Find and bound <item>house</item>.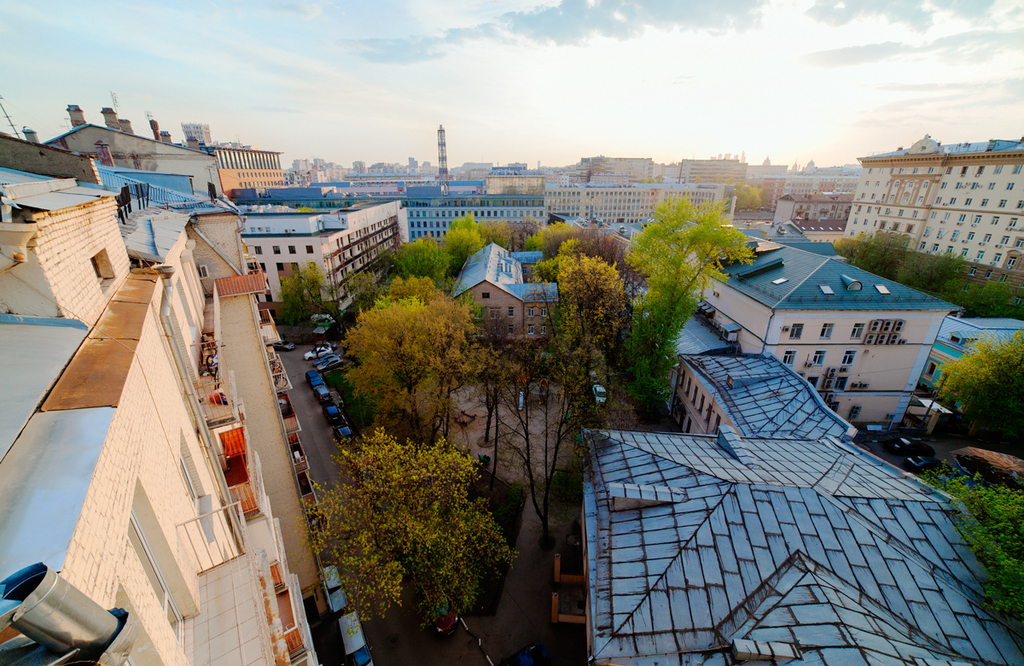
Bound: [240,196,419,324].
